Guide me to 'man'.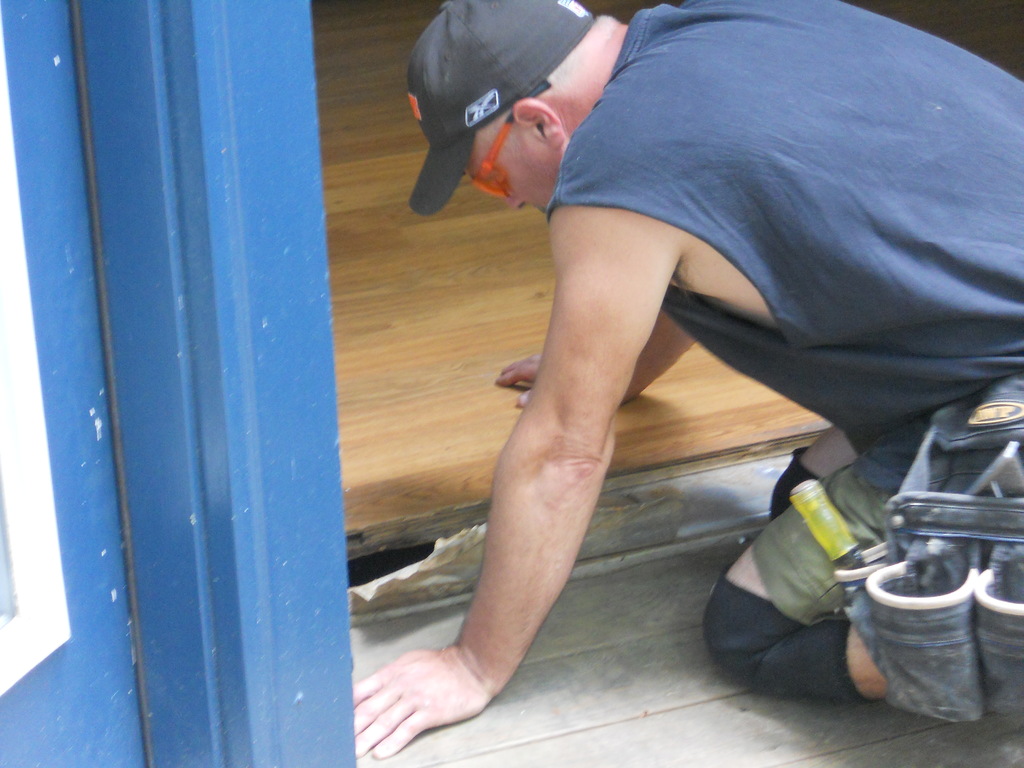
Guidance: (left=321, top=0, right=1006, bottom=721).
